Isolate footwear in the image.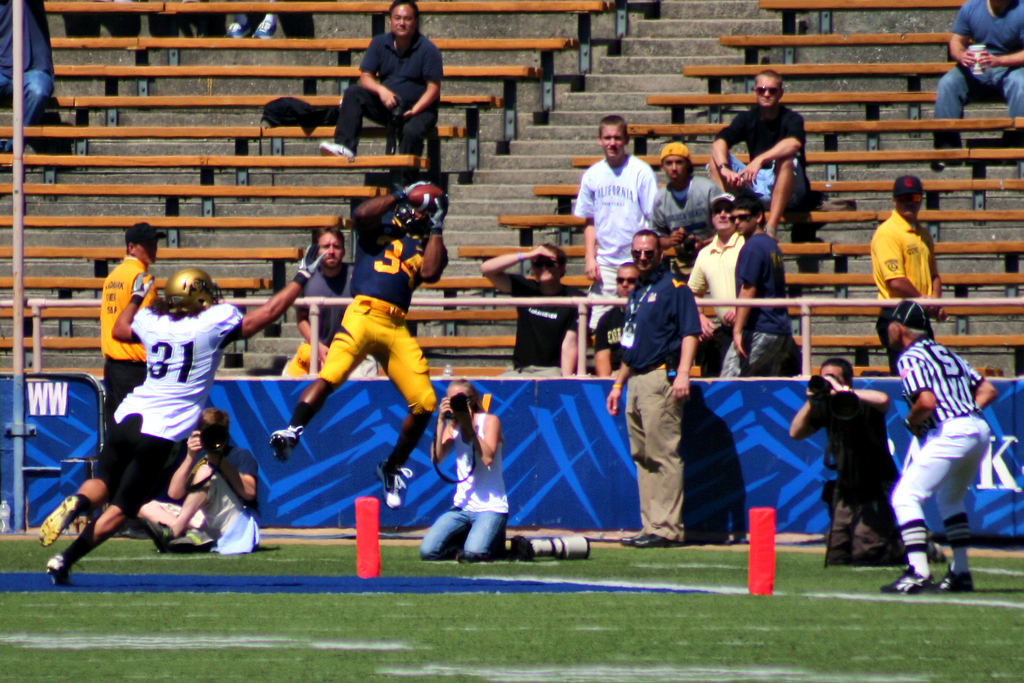
Isolated region: left=937, top=561, right=972, bottom=593.
